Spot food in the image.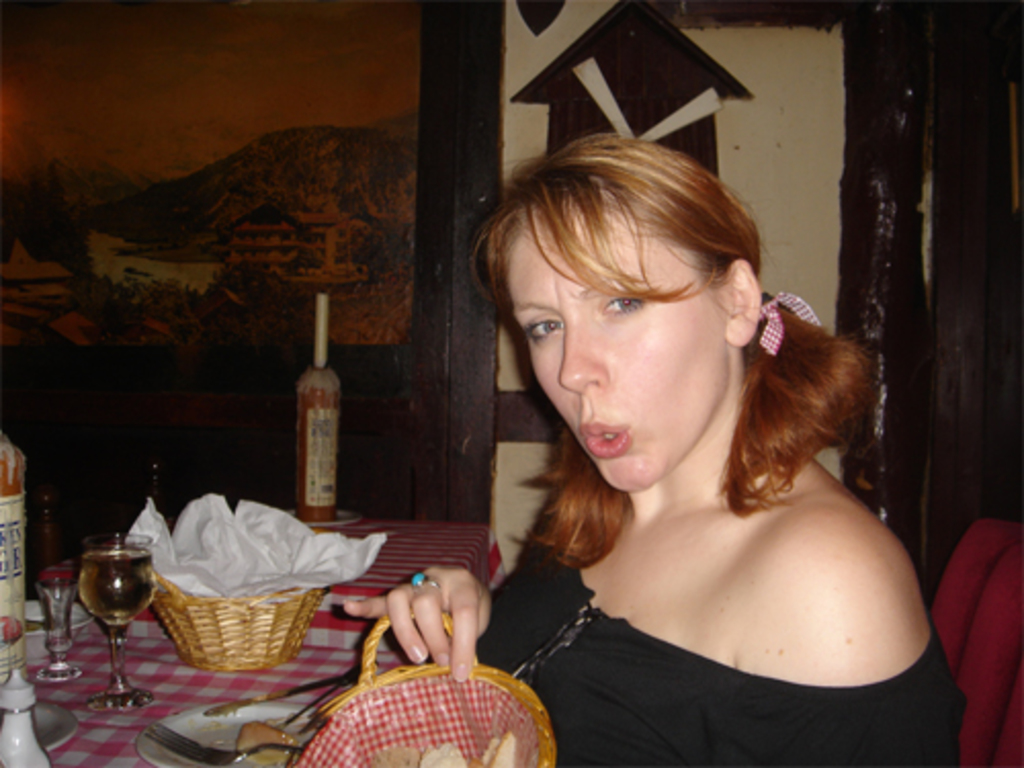
food found at (352, 721, 512, 766).
